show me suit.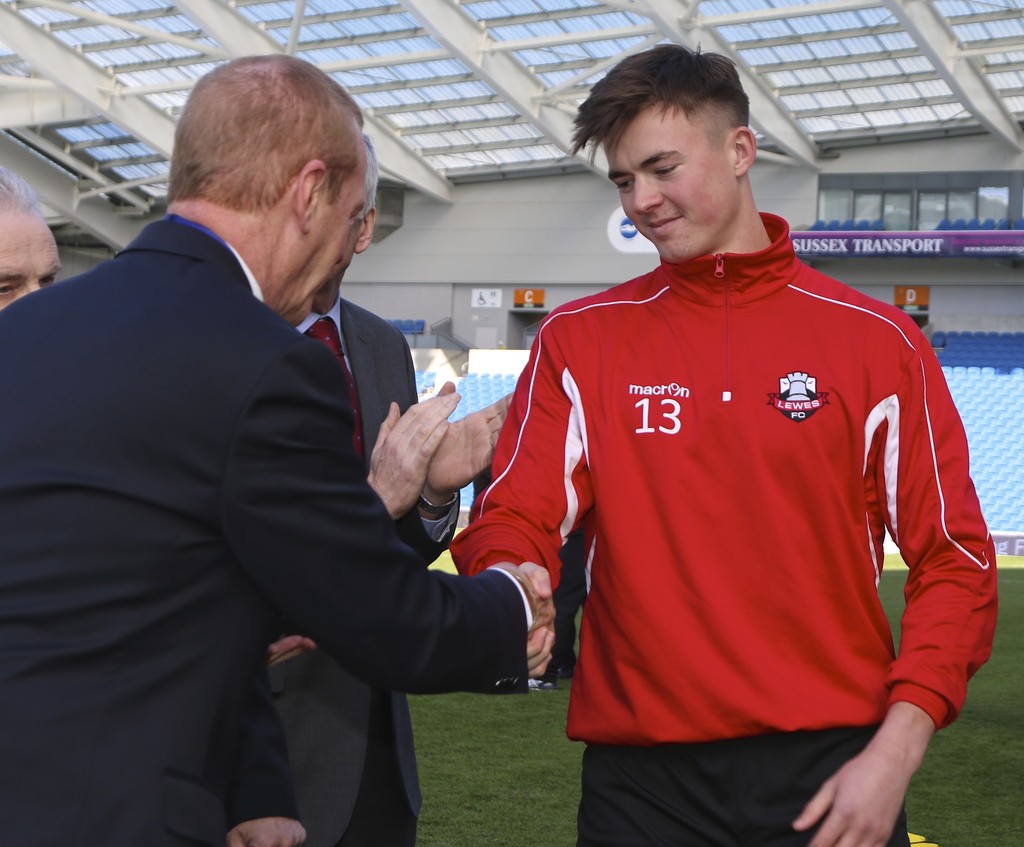
suit is here: box=[38, 131, 513, 828].
